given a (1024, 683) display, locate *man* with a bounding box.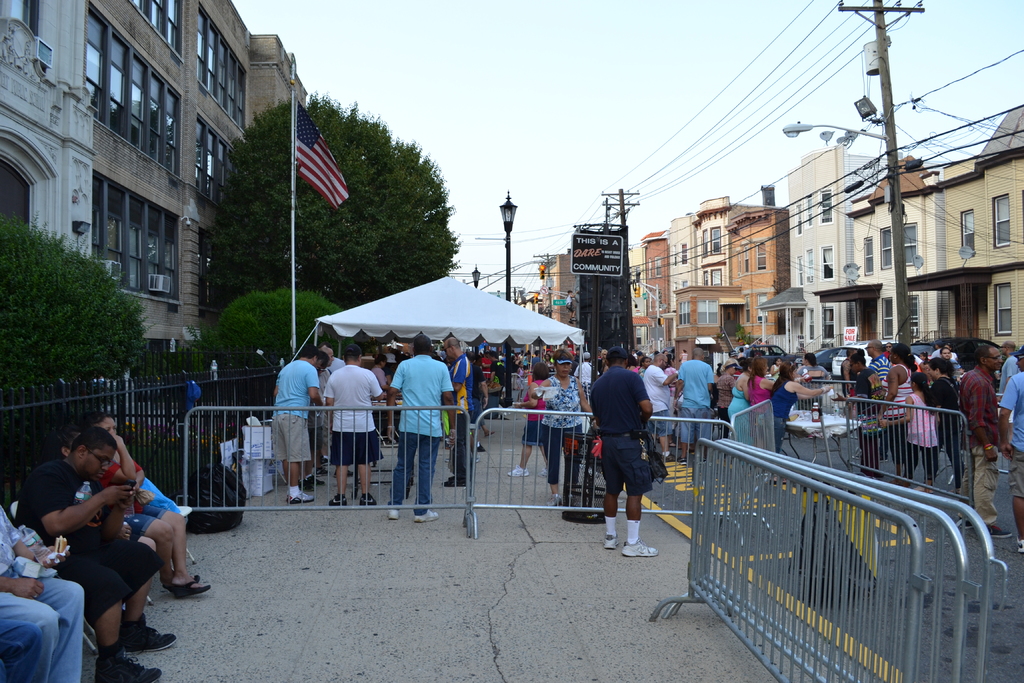
Located: Rect(379, 329, 455, 527).
